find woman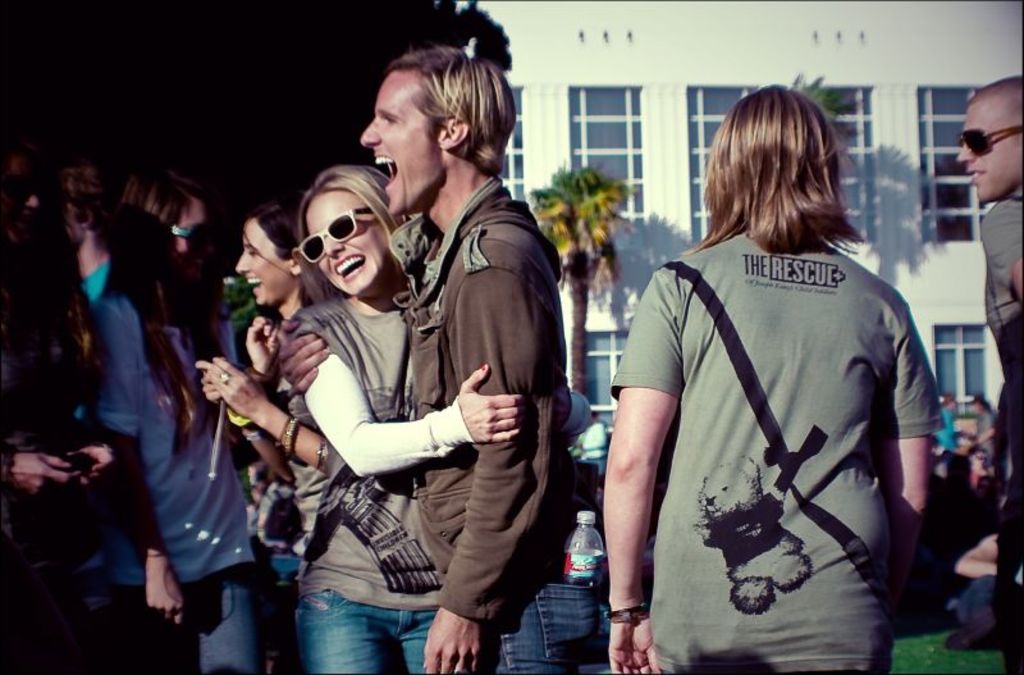
x1=288, y1=159, x2=526, y2=674
